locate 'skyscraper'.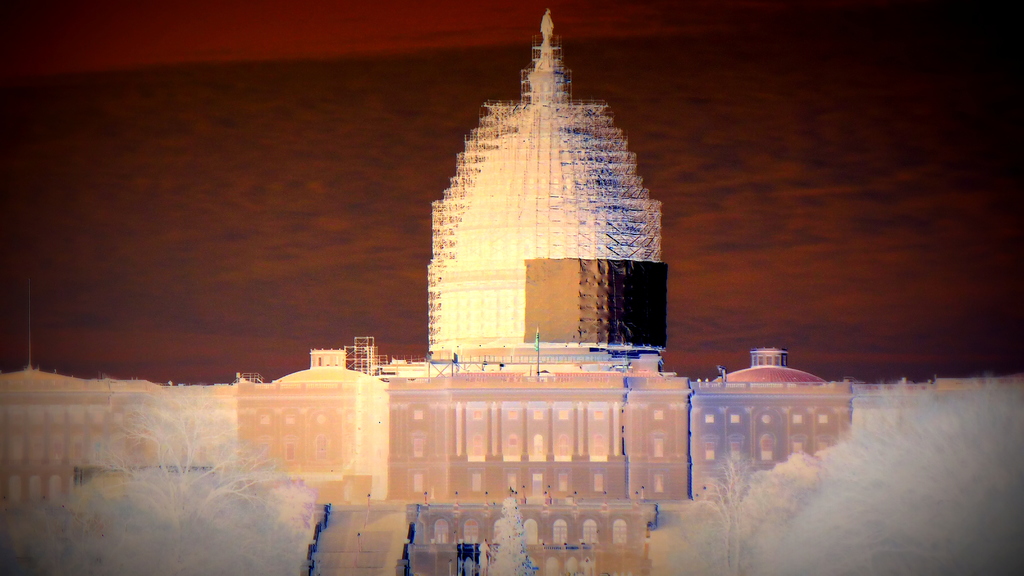
Bounding box: (413, 0, 681, 370).
